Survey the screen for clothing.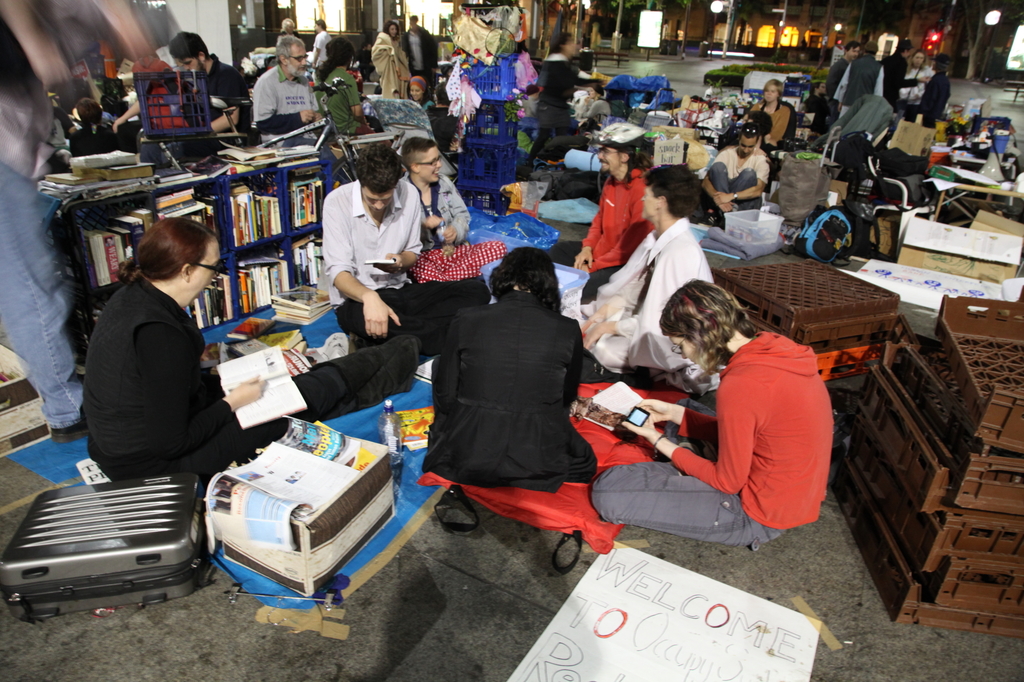
Survey found: (x1=599, y1=454, x2=787, y2=548).
